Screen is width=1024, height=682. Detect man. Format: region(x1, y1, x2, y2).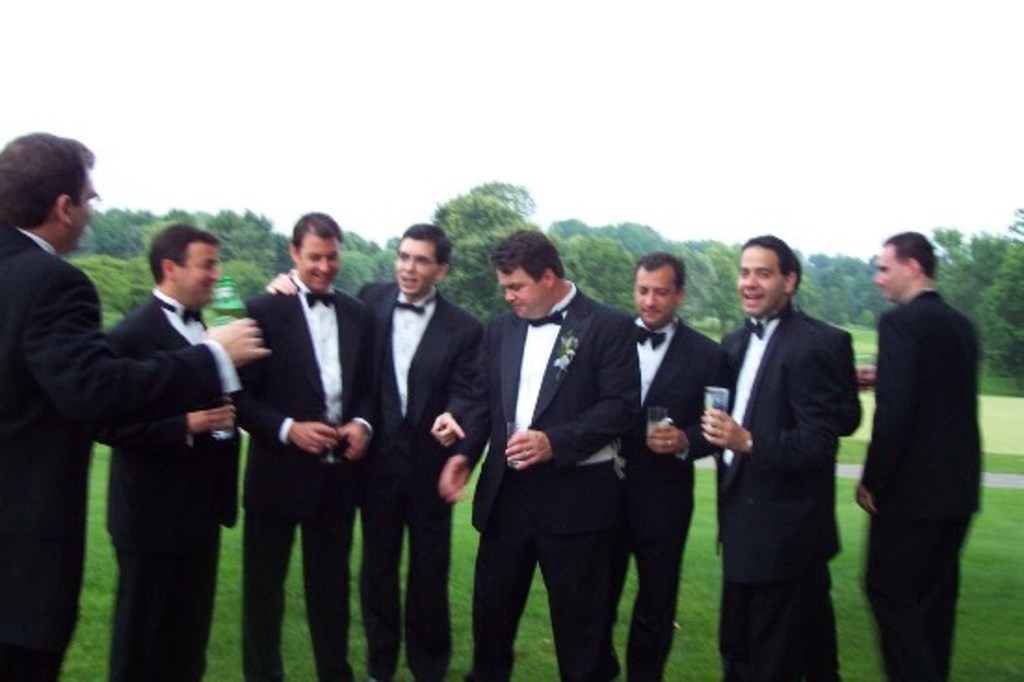
region(268, 225, 491, 680).
